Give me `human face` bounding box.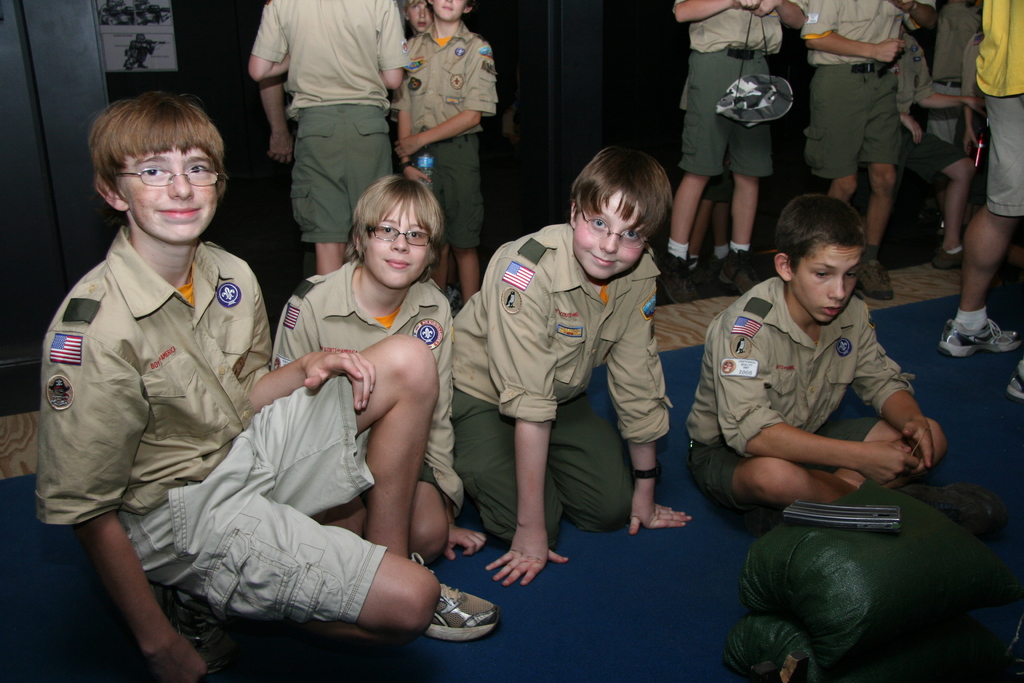
<box>113,145,222,243</box>.
